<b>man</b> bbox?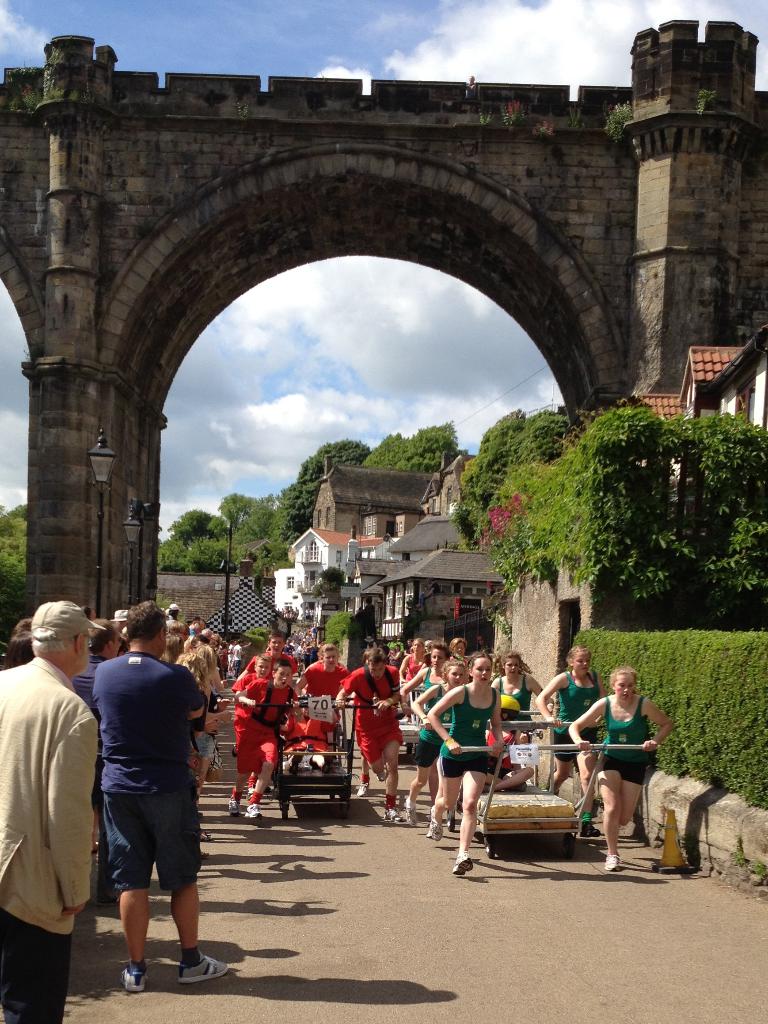
left=281, top=636, right=296, bottom=658
